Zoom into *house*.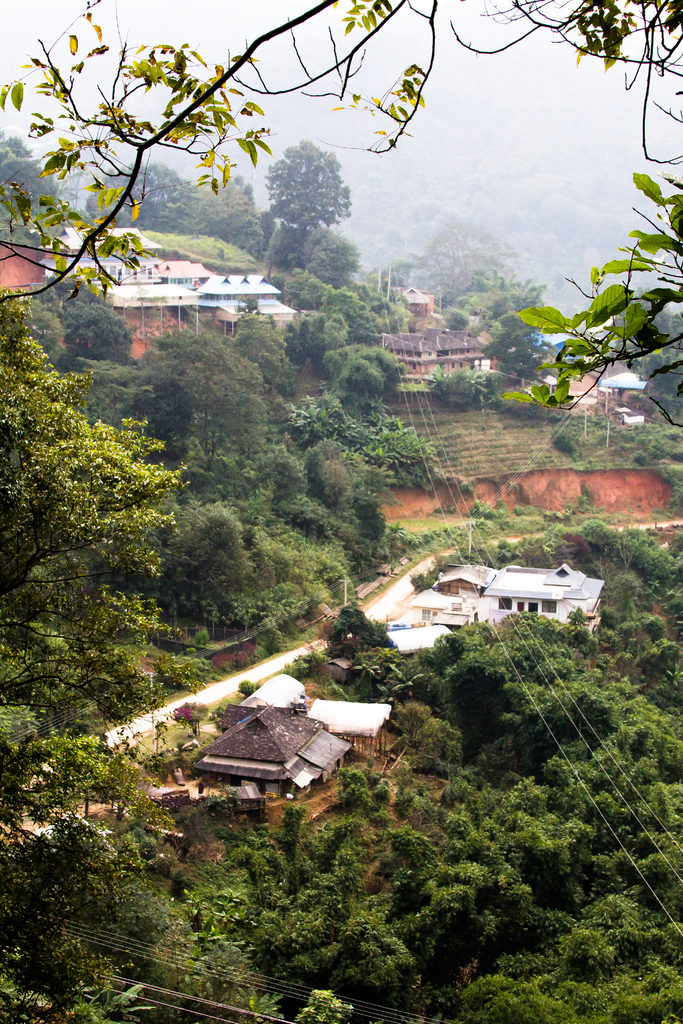
Zoom target: region(53, 228, 113, 295).
